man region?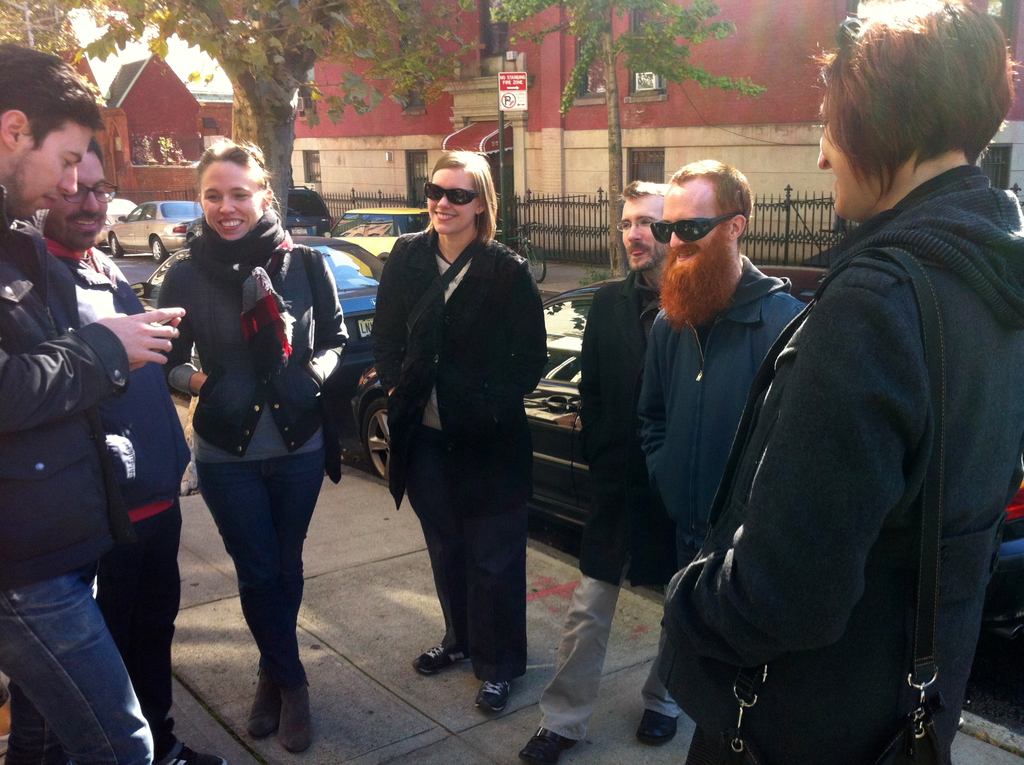
left=27, top=141, right=226, bottom=764
